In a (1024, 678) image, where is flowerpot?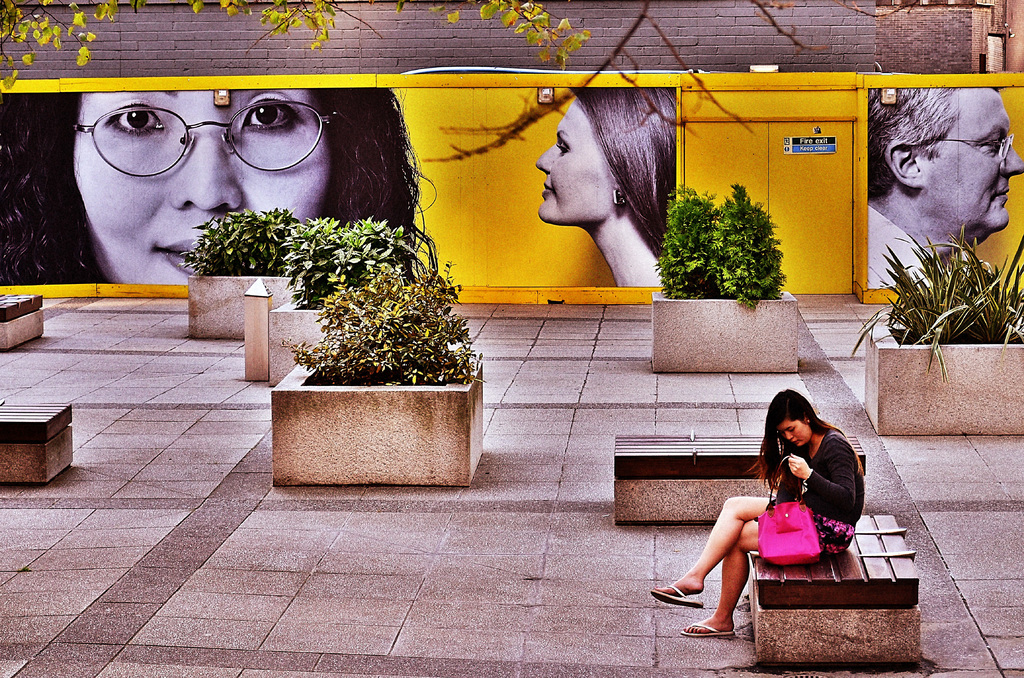
crop(271, 295, 360, 385).
